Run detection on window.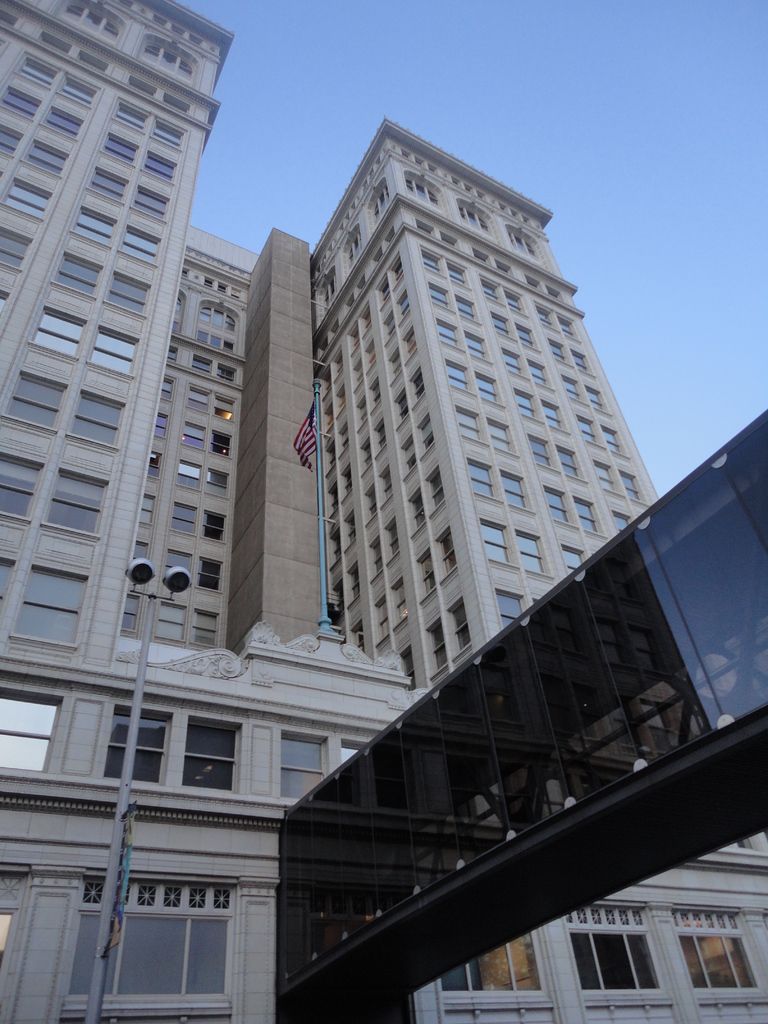
Result: left=618, top=468, right=646, bottom=498.
